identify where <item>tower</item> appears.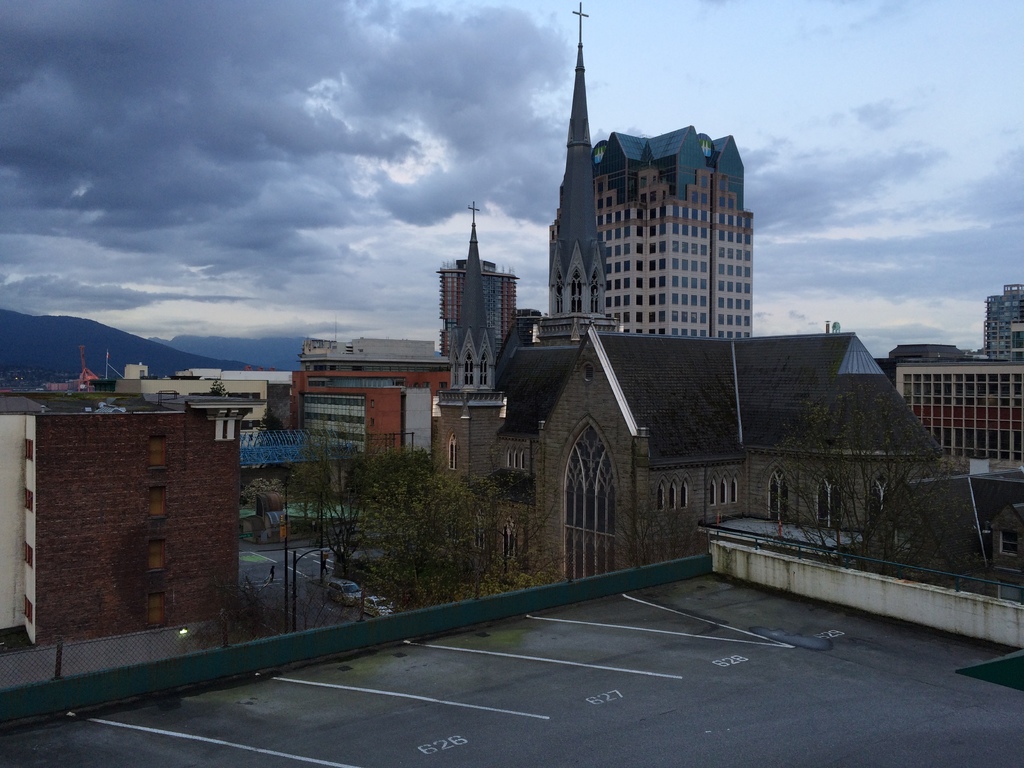
Appears at 448, 216, 521, 385.
